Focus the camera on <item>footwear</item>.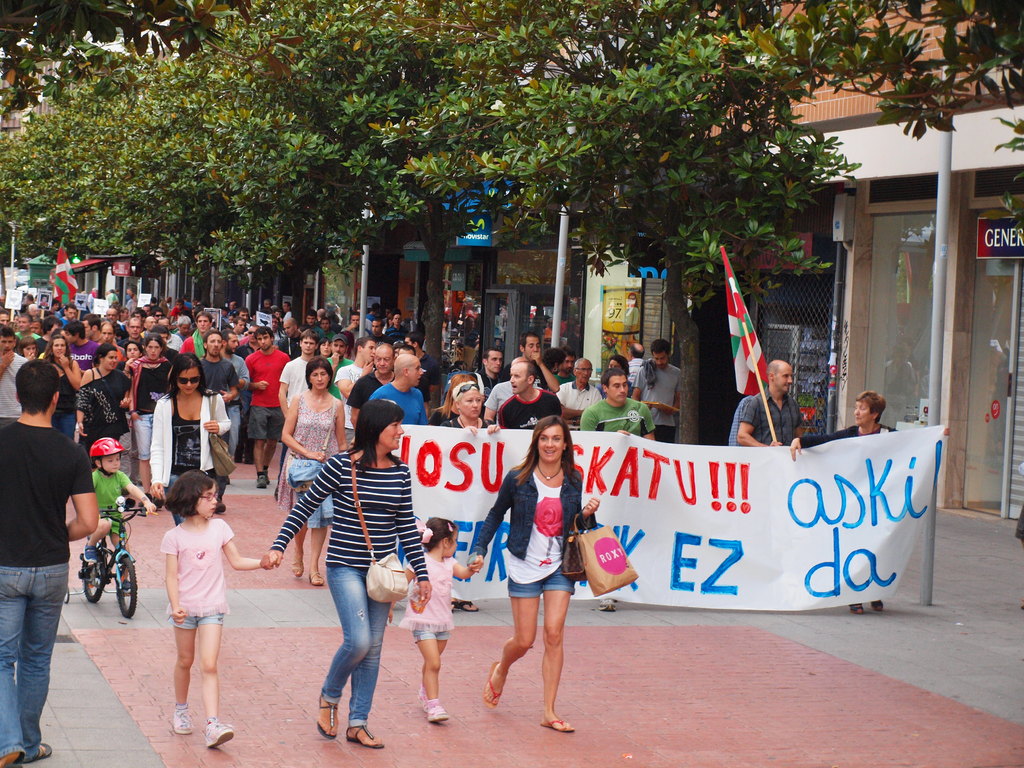
Focus region: [x1=256, y1=477, x2=267, y2=490].
